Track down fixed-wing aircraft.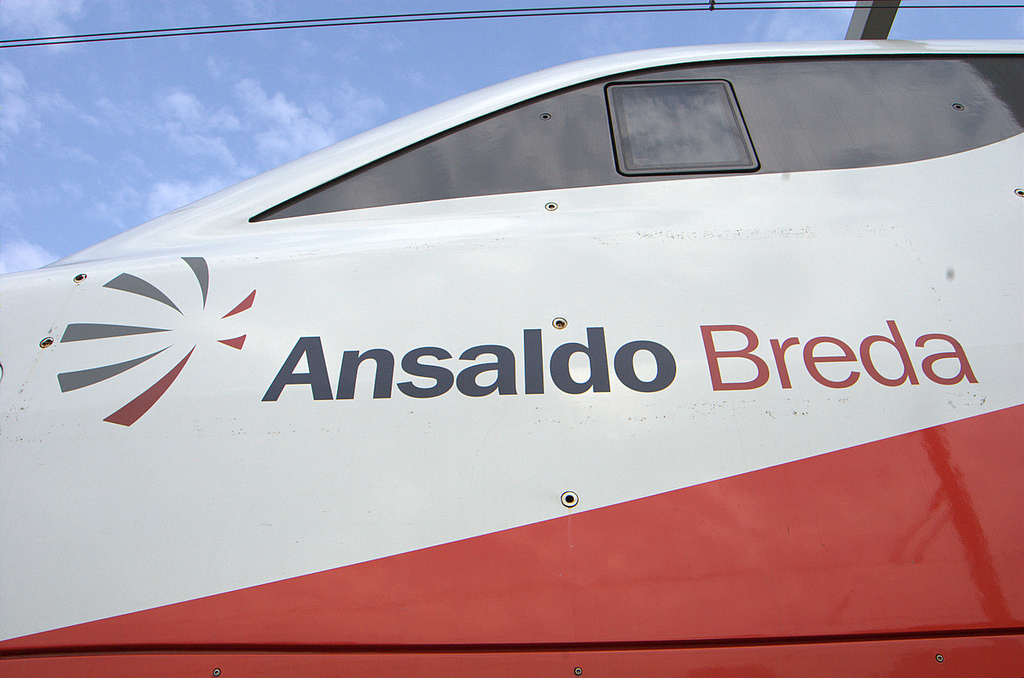
Tracked to (left=0, top=35, right=1023, bottom=677).
